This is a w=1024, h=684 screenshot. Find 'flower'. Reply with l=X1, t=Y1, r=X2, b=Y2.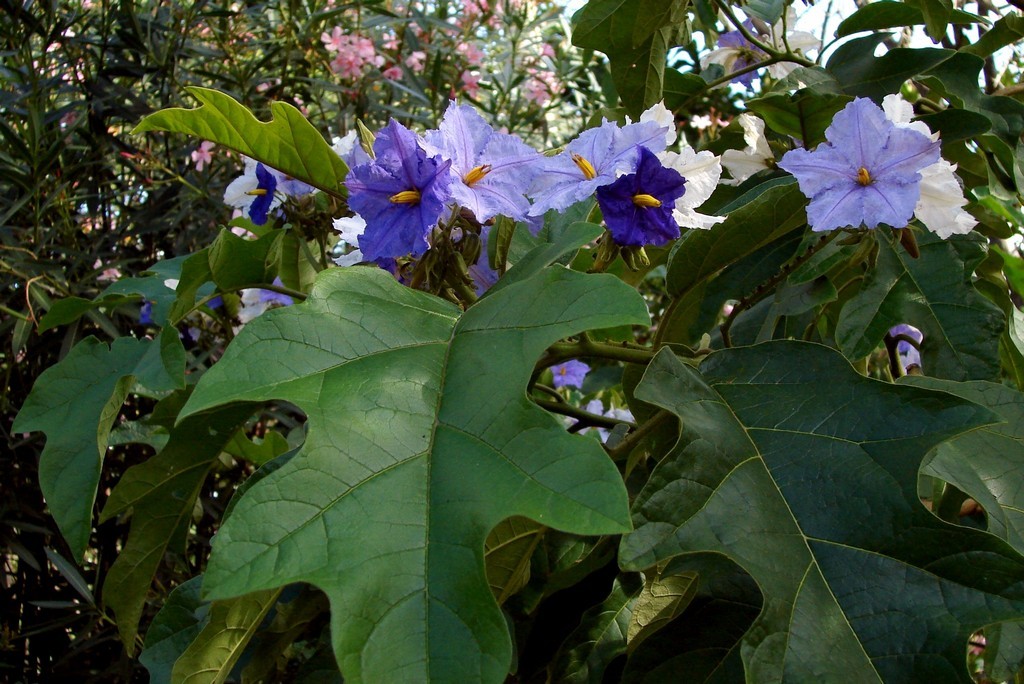
l=887, t=324, r=922, b=363.
